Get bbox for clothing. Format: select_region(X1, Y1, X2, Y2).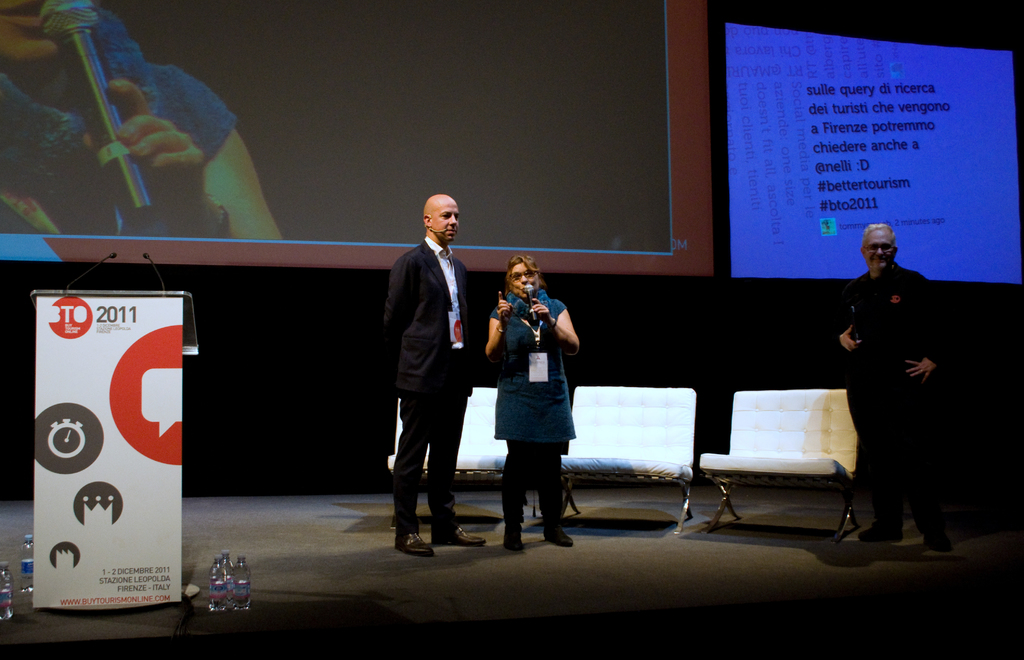
select_region(0, 6, 234, 235).
